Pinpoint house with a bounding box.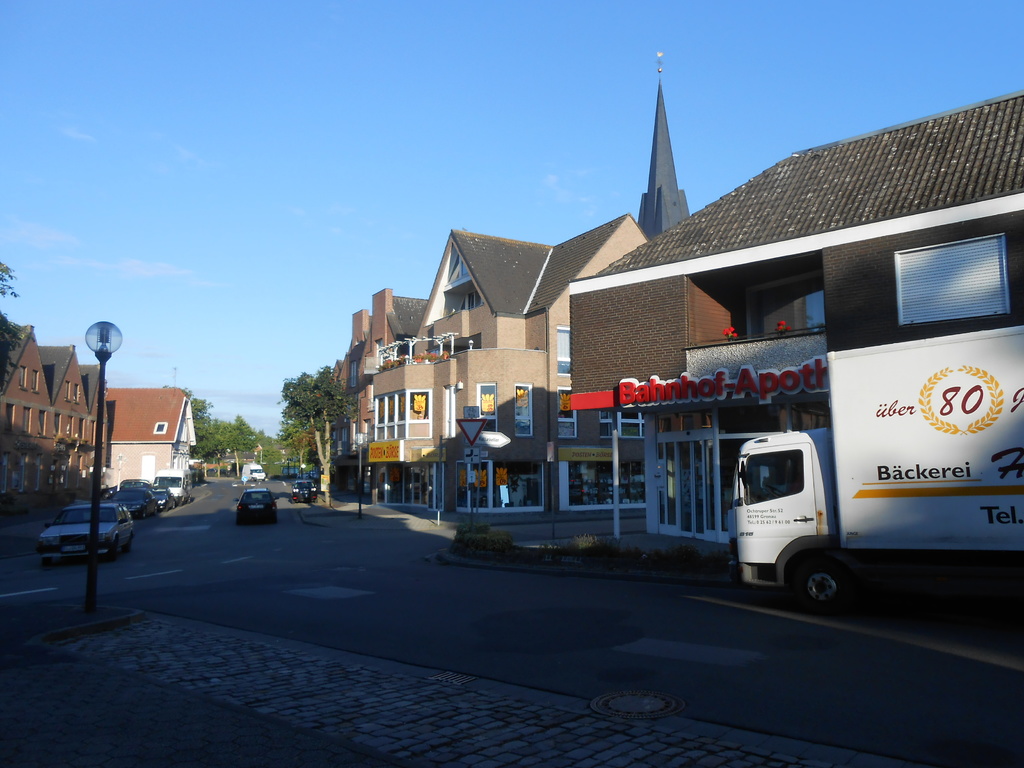
<bbox>0, 326, 115, 527</bbox>.
